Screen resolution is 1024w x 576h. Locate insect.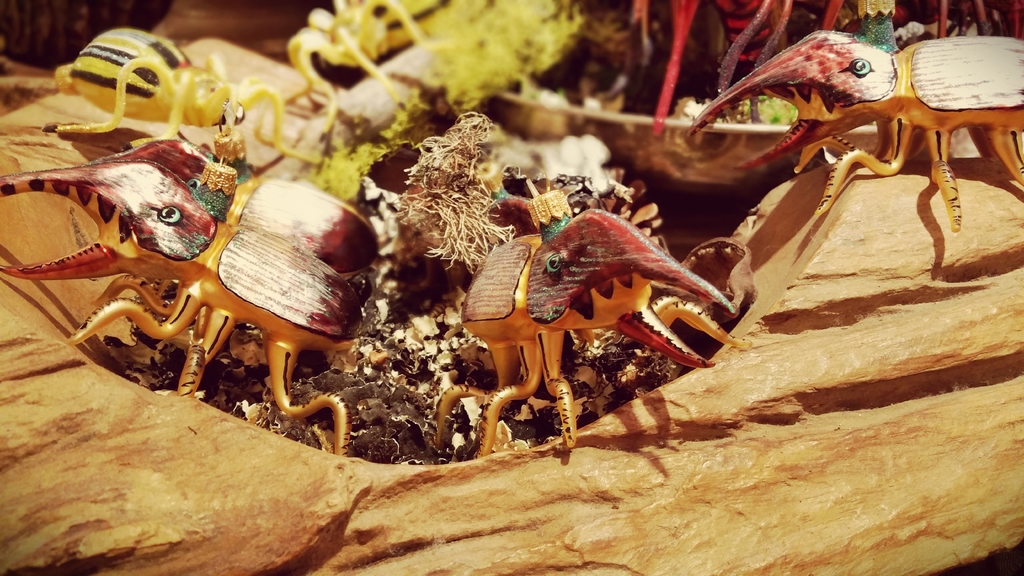
region(39, 26, 315, 159).
